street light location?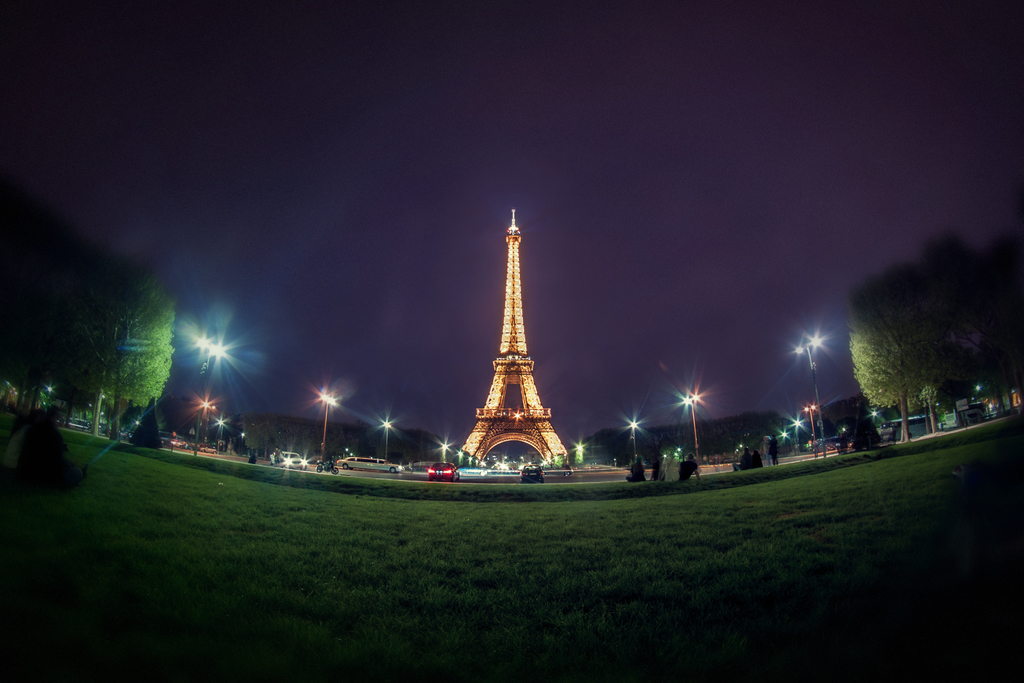
{"left": 680, "top": 386, "right": 703, "bottom": 473}
